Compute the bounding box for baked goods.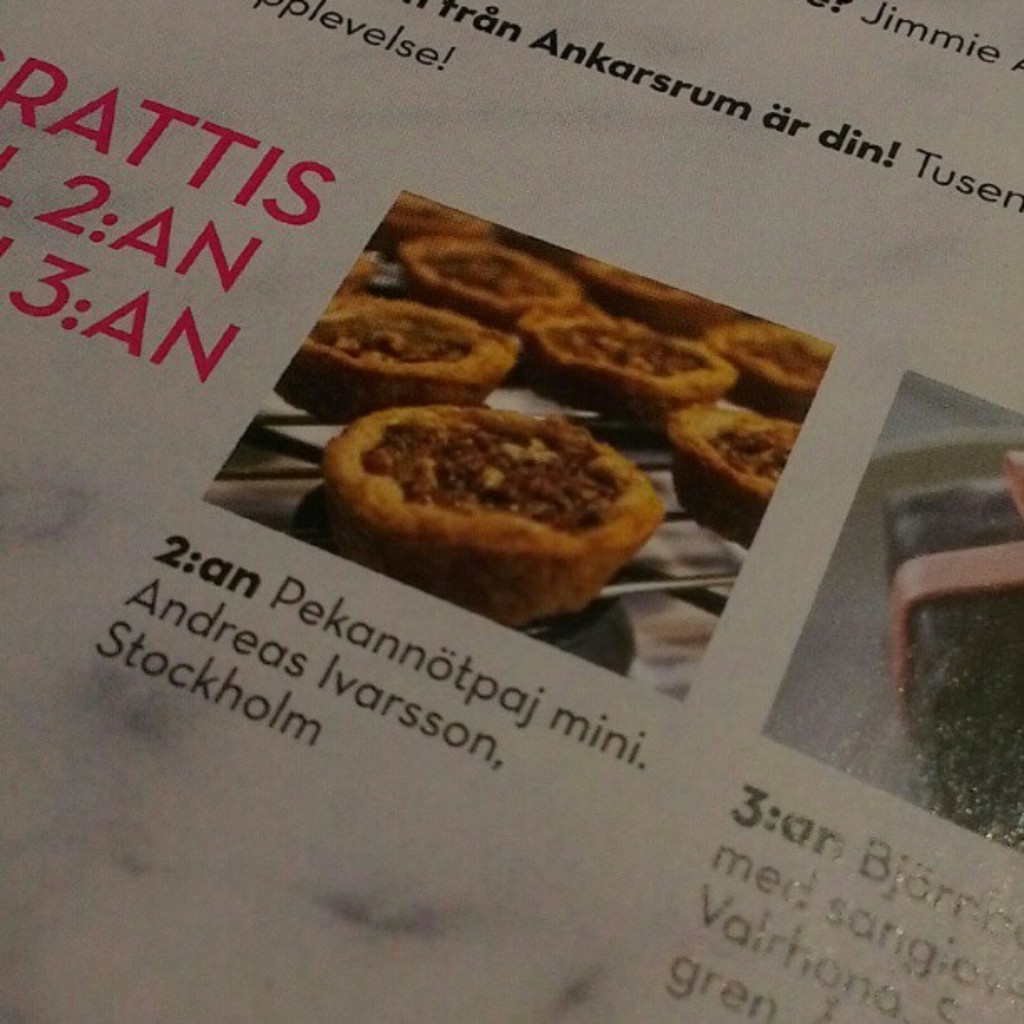
398 253 584 318.
